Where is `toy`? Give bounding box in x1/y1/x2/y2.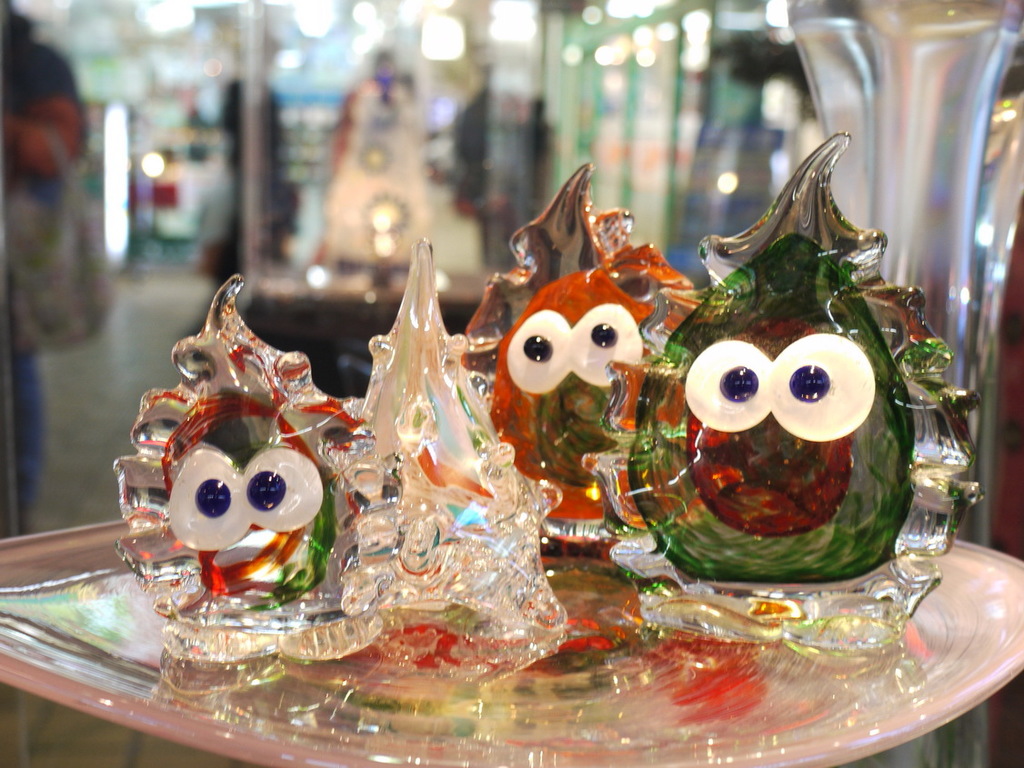
343/236/572/627.
